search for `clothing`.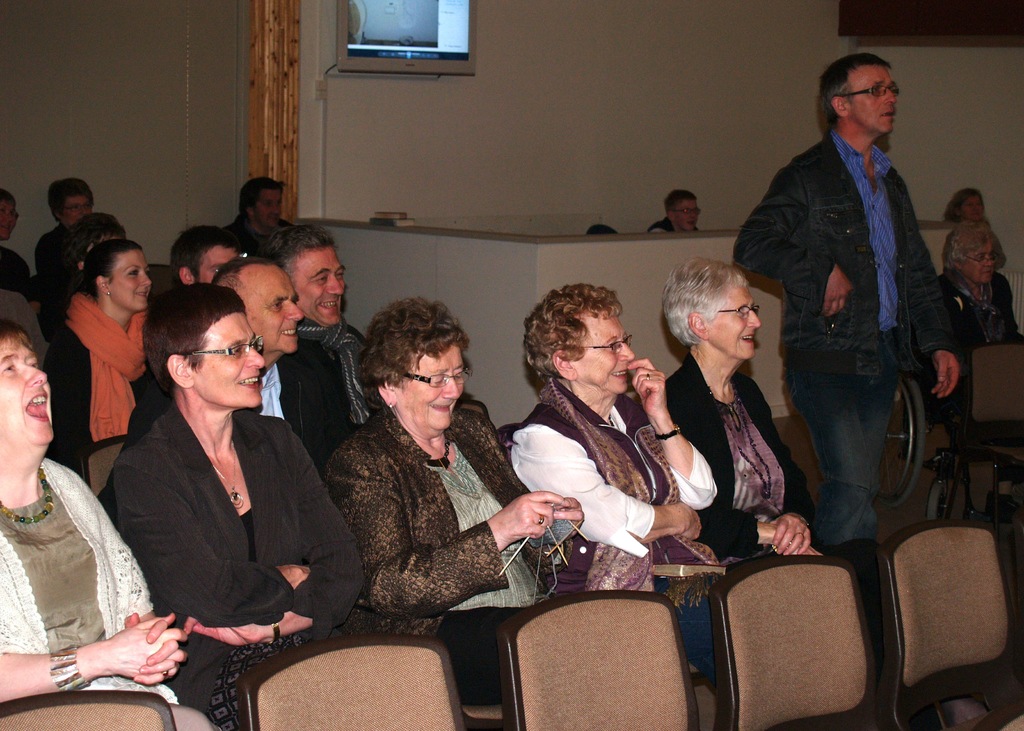
Found at x1=259 y1=364 x2=285 y2=418.
